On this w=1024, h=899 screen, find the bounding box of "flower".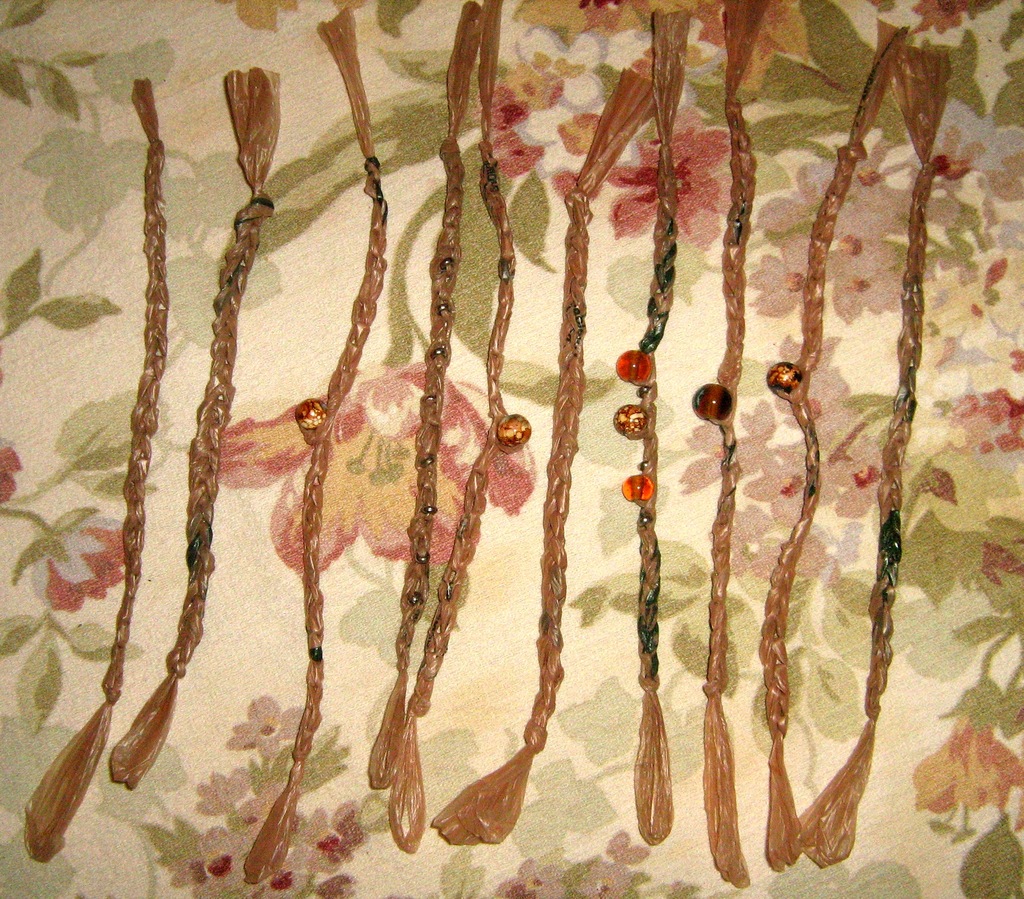
Bounding box: 25, 518, 137, 614.
